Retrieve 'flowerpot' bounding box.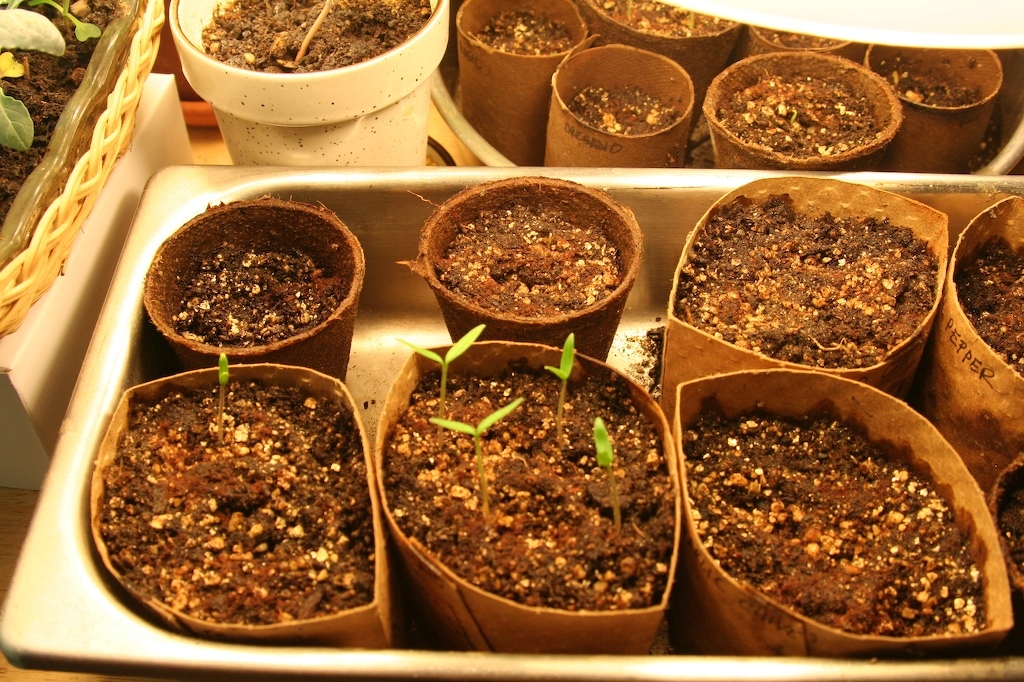
Bounding box: <box>863,43,1000,173</box>.
